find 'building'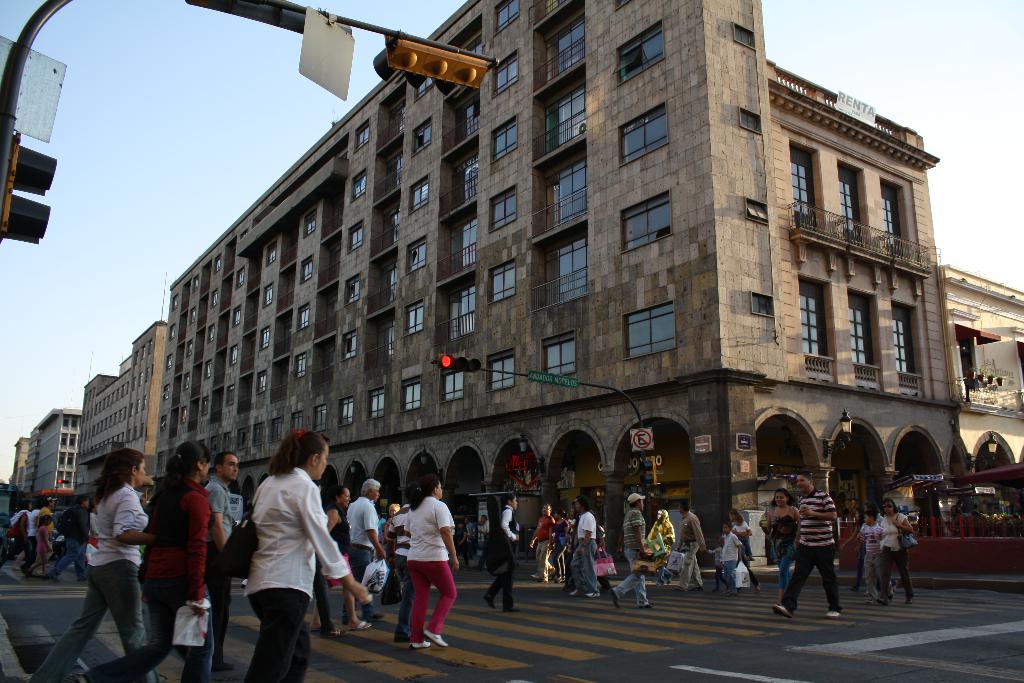
rect(27, 406, 90, 497)
